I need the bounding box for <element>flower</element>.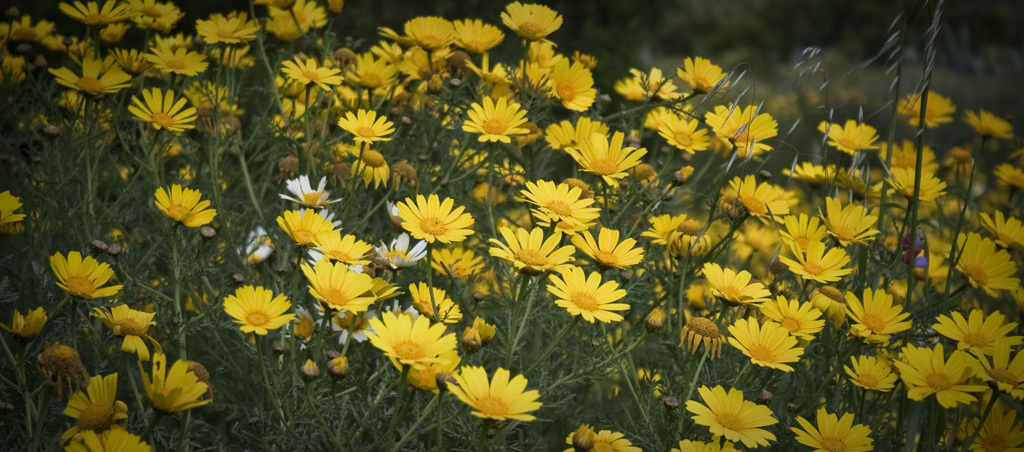
Here it is: bbox=(546, 265, 626, 328).
